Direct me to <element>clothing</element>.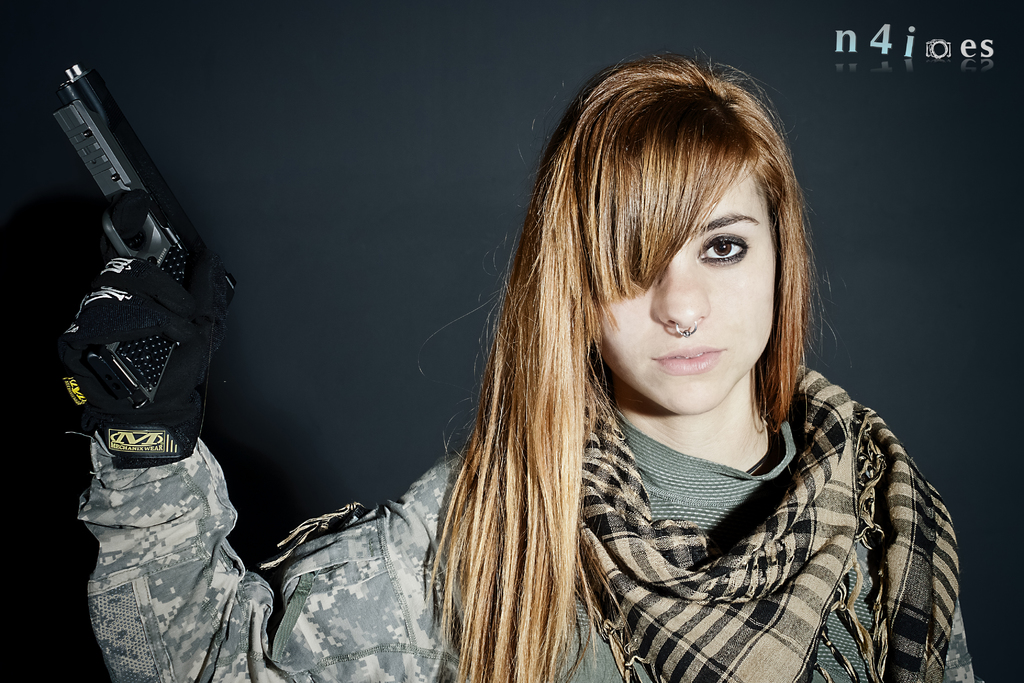
Direction: crop(57, 192, 980, 682).
